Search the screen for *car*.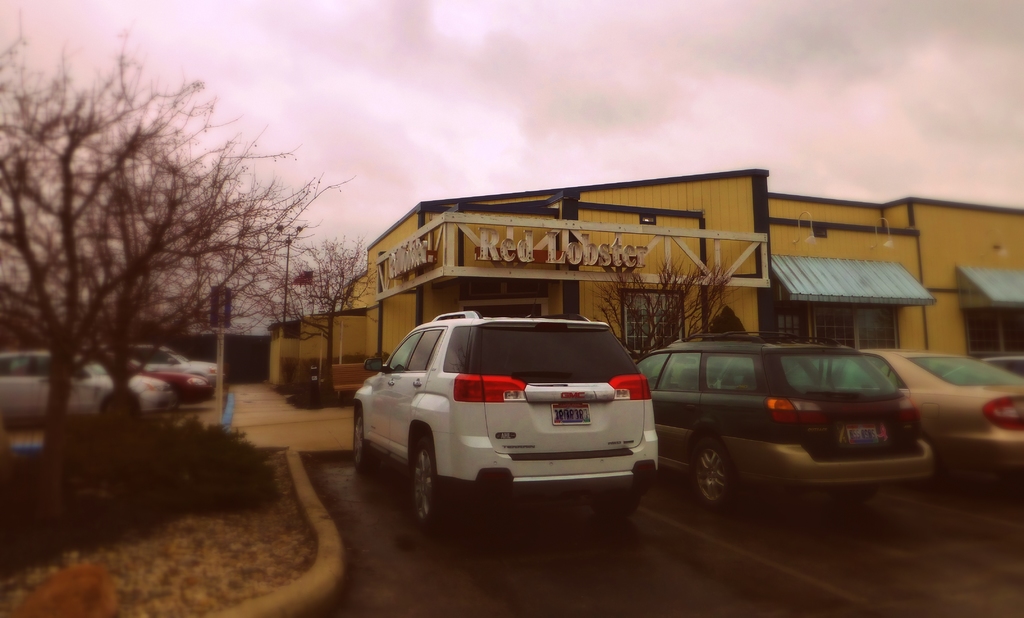
Found at [x1=0, y1=343, x2=164, y2=425].
